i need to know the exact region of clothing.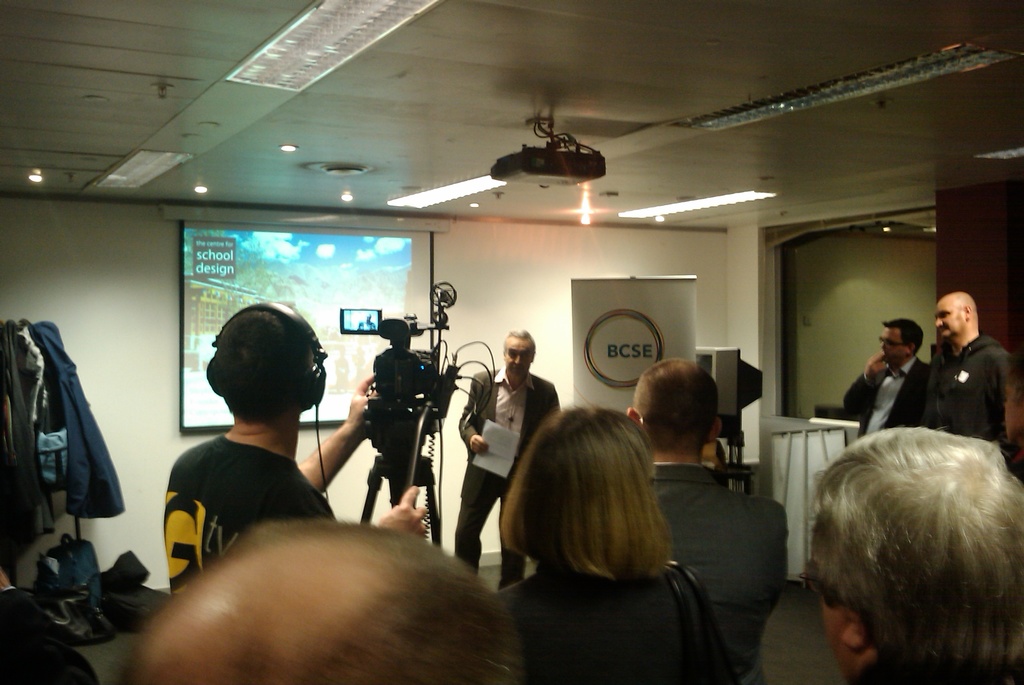
Region: l=920, t=320, r=1014, b=451.
